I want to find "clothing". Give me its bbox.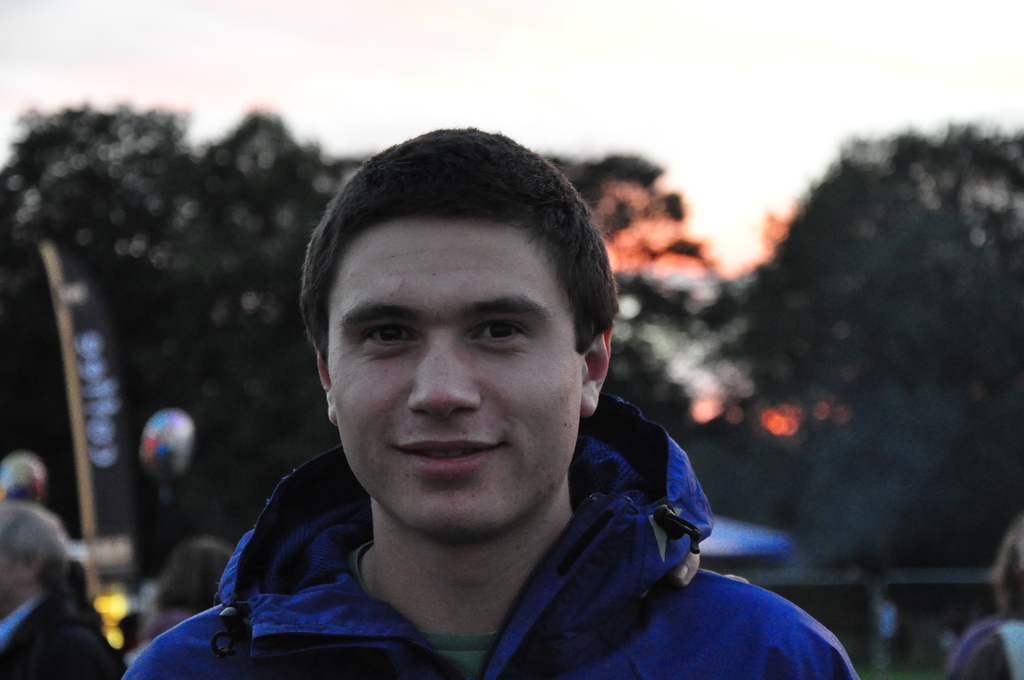
(946, 626, 1023, 679).
